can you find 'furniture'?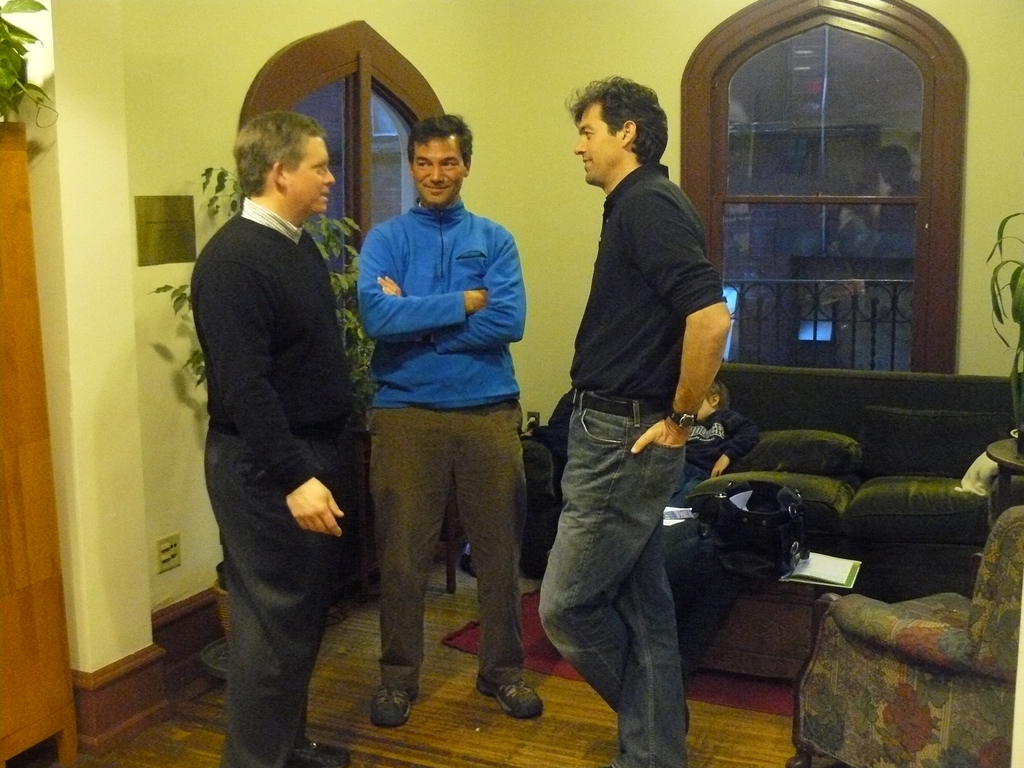
Yes, bounding box: bbox=[356, 428, 472, 600].
